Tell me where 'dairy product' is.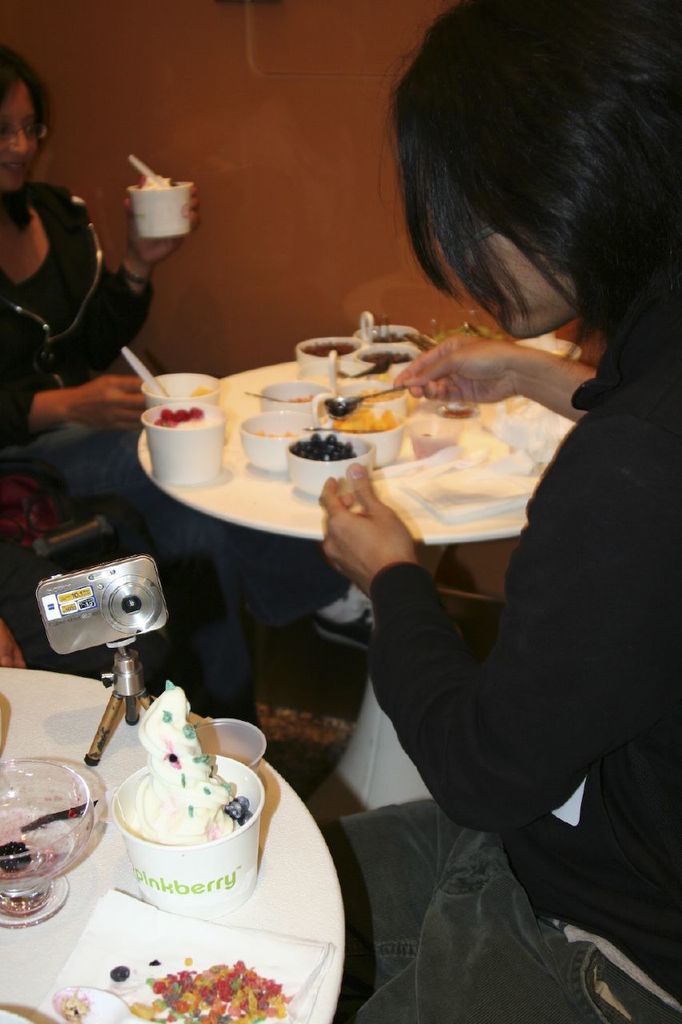
'dairy product' is at {"x1": 116, "y1": 678, "x2": 248, "y2": 841}.
